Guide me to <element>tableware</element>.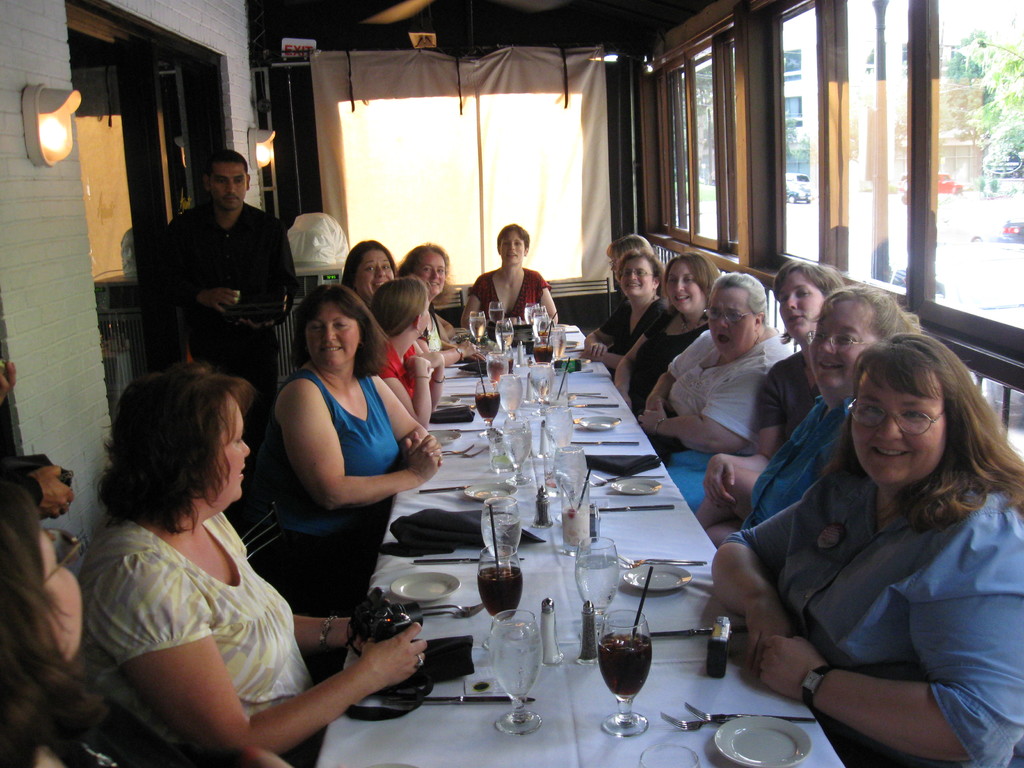
Guidance: l=545, t=368, r=566, b=404.
